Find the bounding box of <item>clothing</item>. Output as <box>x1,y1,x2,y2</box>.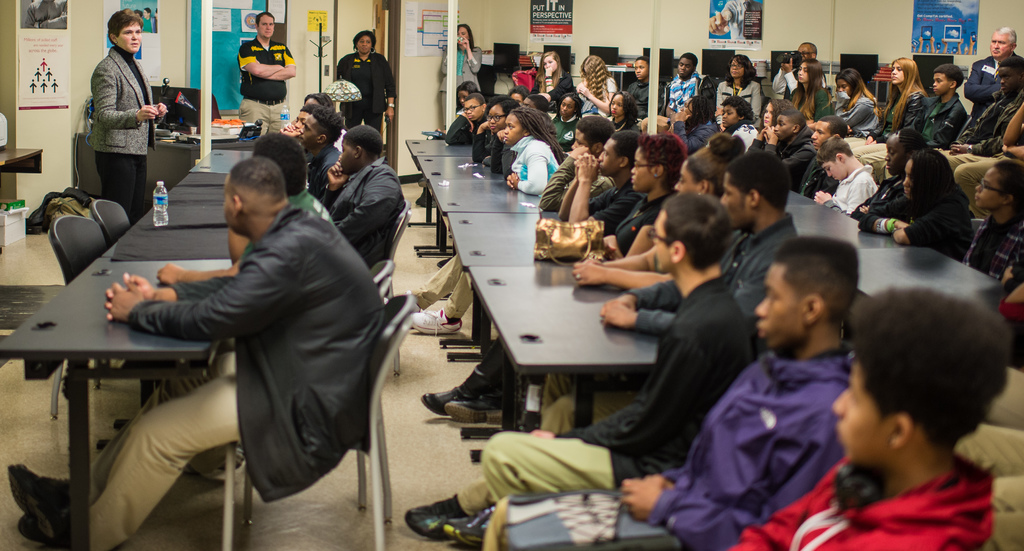
<box>509,130,566,195</box>.
